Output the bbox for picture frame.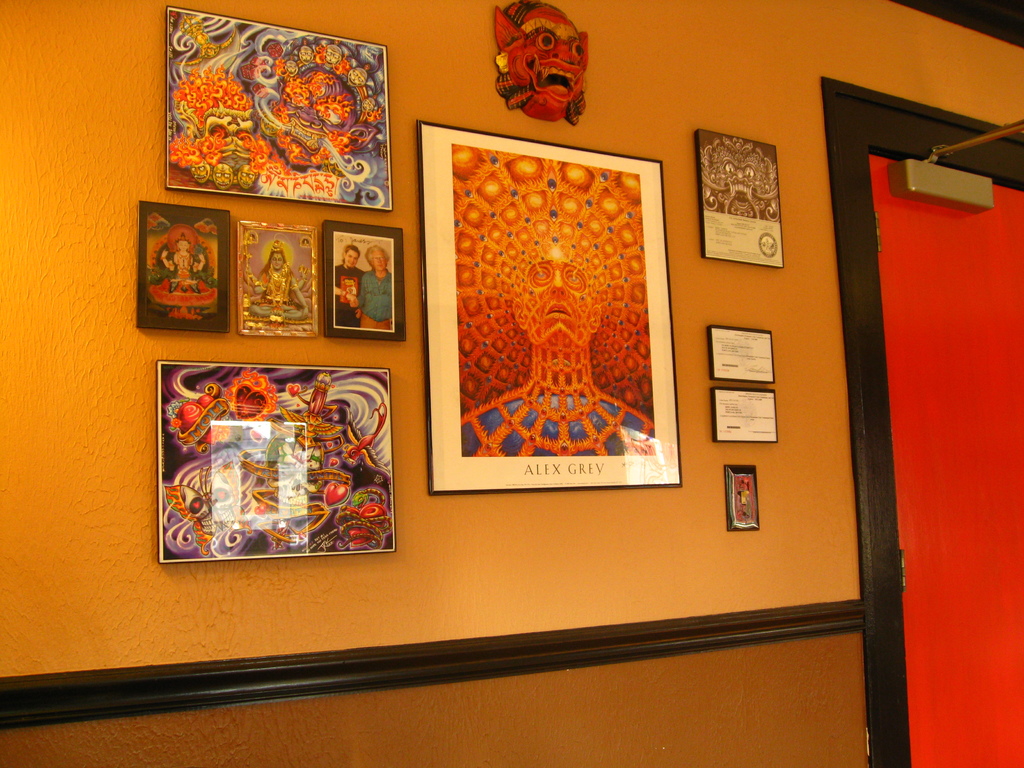
bbox=[157, 360, 396, 563].
